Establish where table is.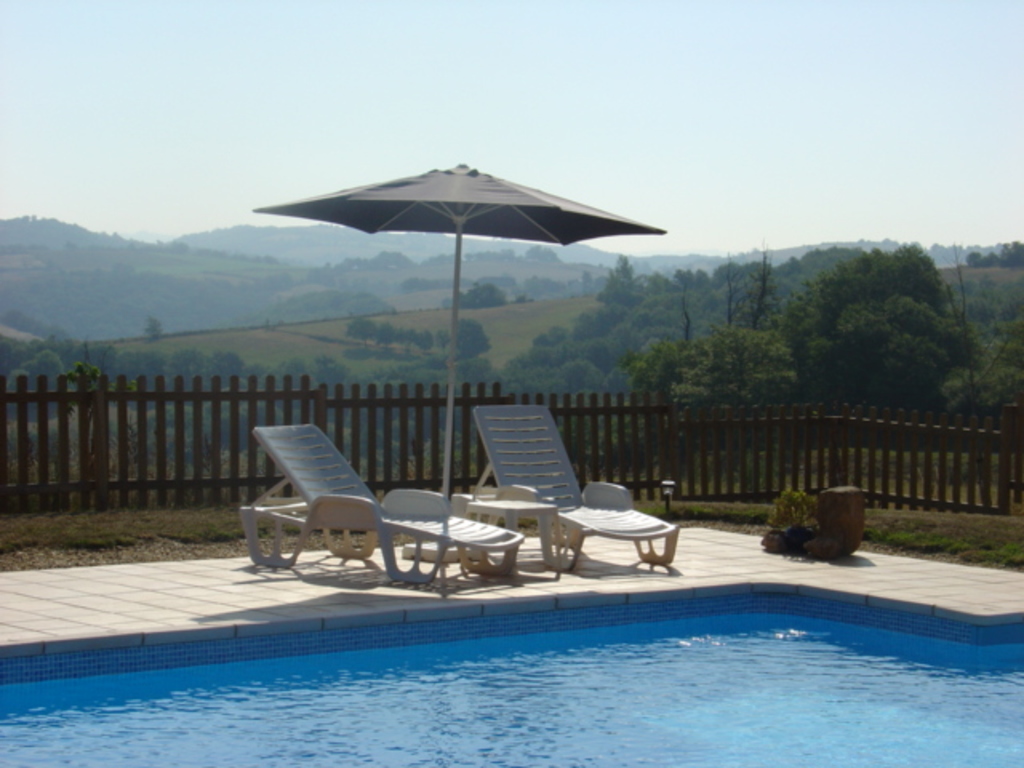
Established at pyautogui.locateOnScreen(461, 499, 560, 571).
